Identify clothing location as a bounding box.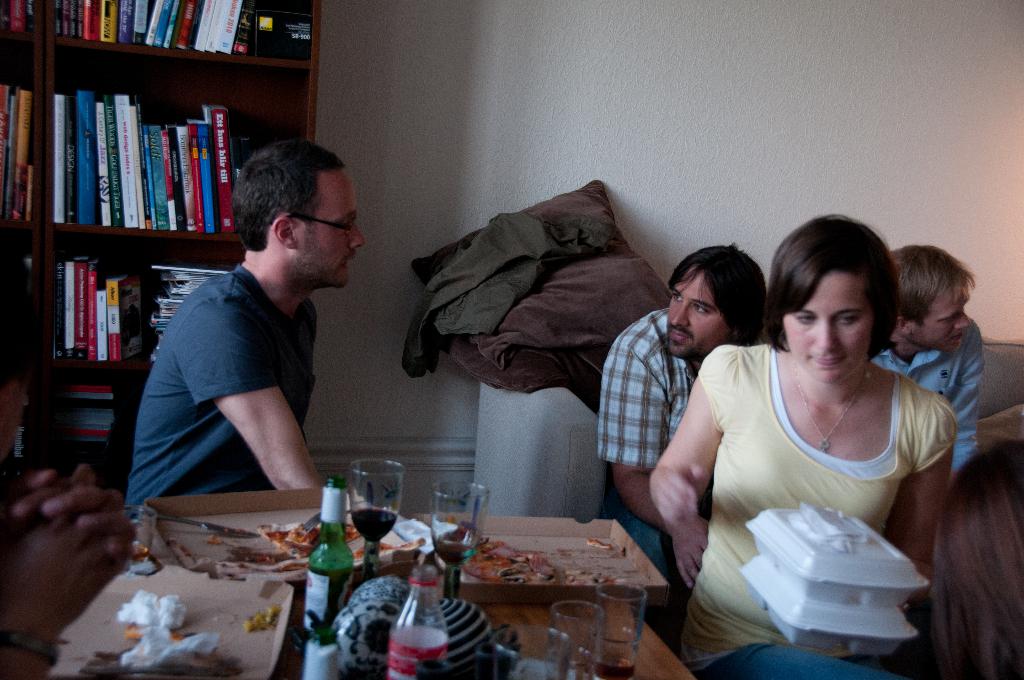
<box>599,307,704,574</box>.
